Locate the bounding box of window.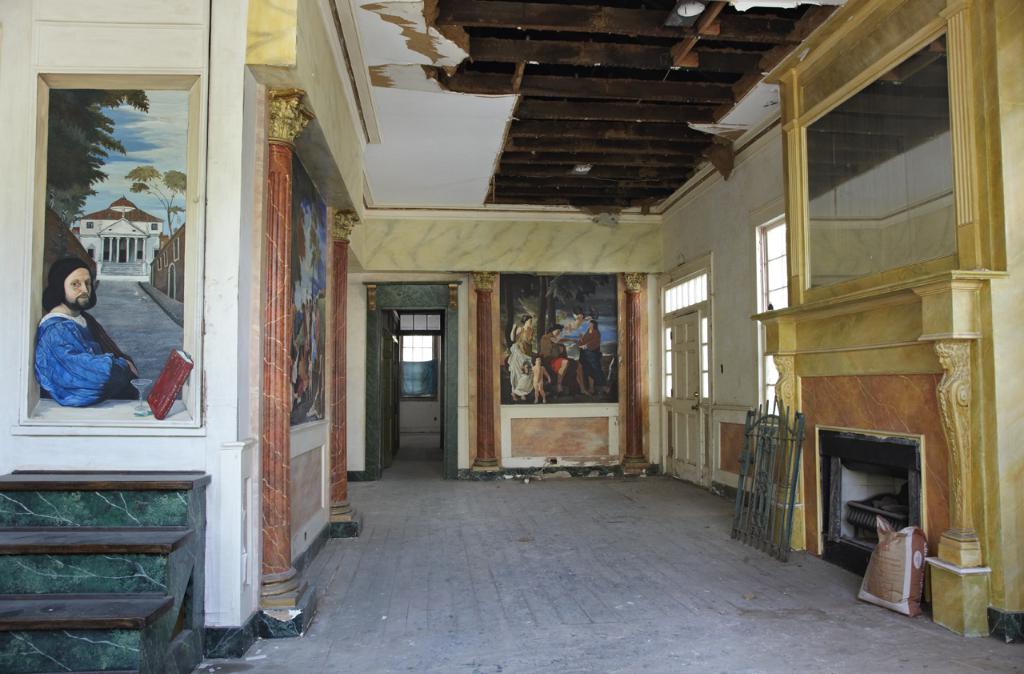
Bounding box: 399, 310, 442, 397.
